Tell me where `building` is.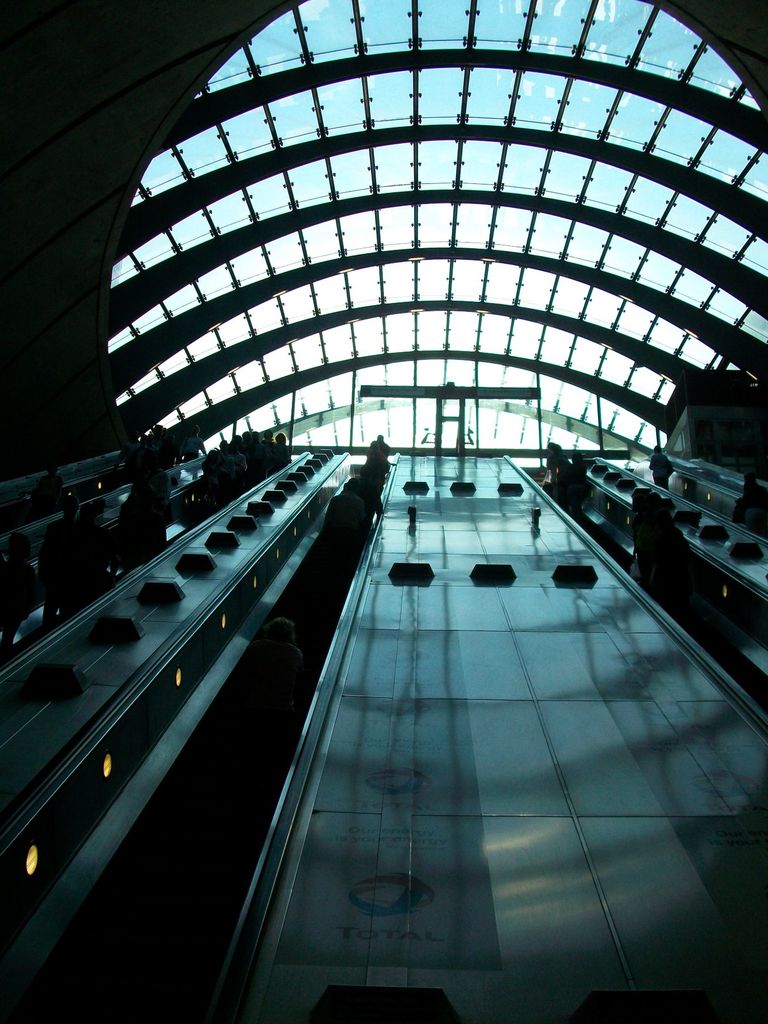
`building` is at Rect(0, 0, 767, 1023).
